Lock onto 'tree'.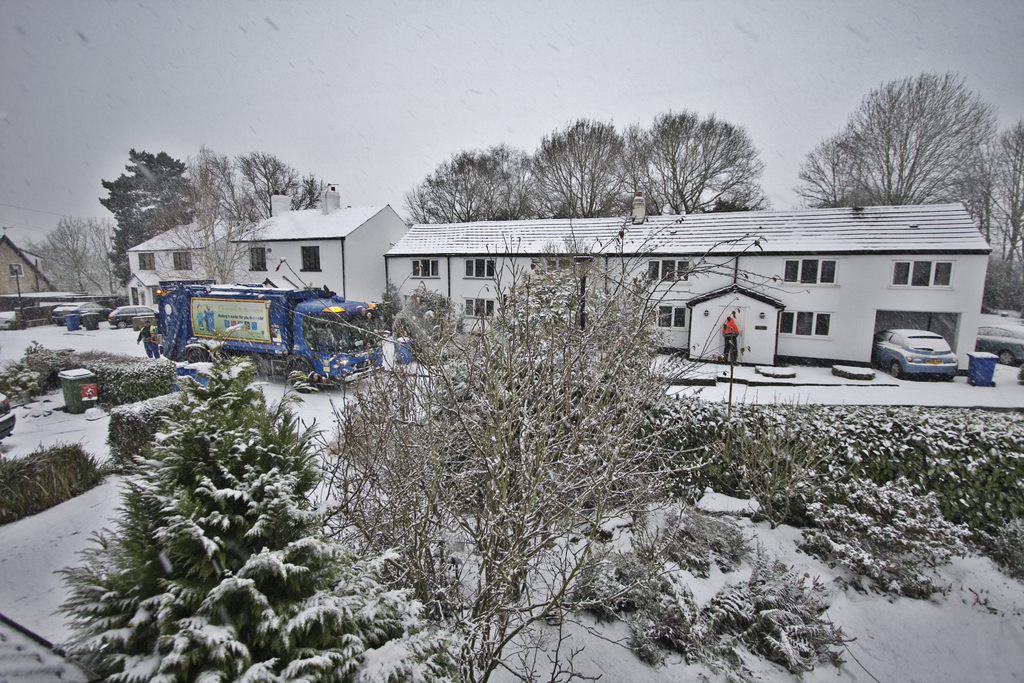
Locked: 46/194/772/682.
